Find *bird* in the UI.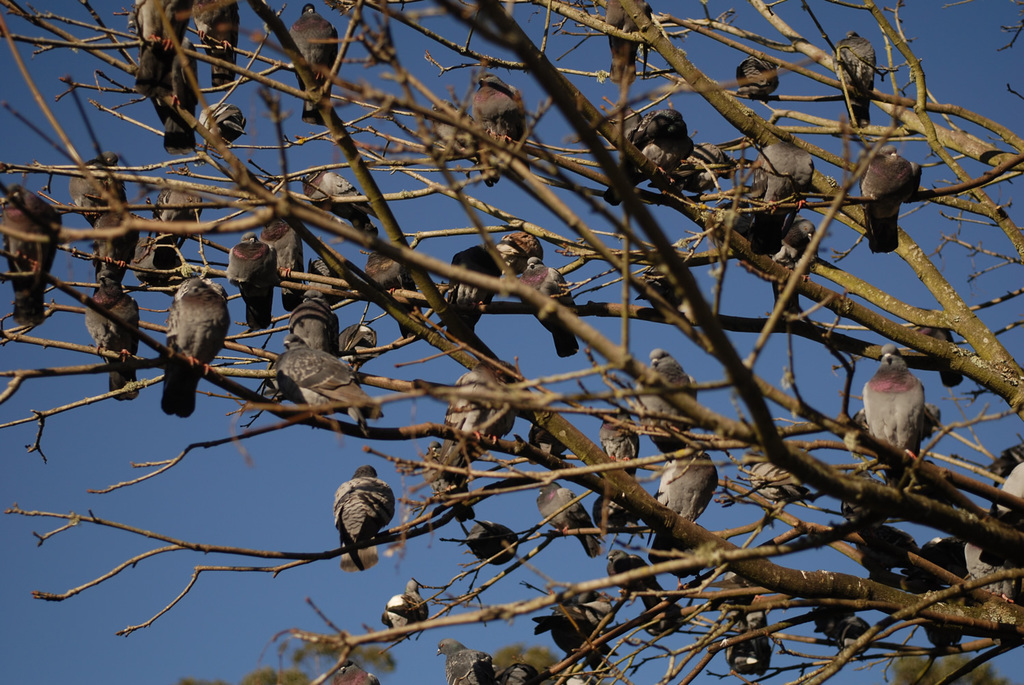
UI element at [x1=362, y1=246, x2=414, y2=295].
